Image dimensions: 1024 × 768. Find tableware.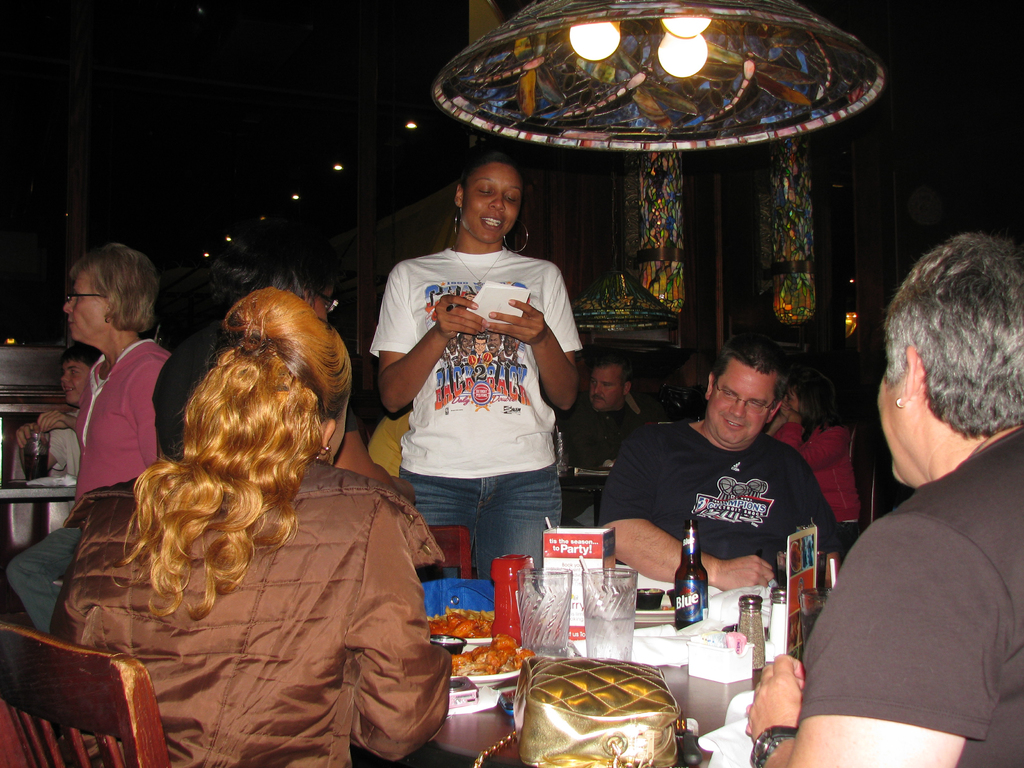
(630, 604, 682, 621).
